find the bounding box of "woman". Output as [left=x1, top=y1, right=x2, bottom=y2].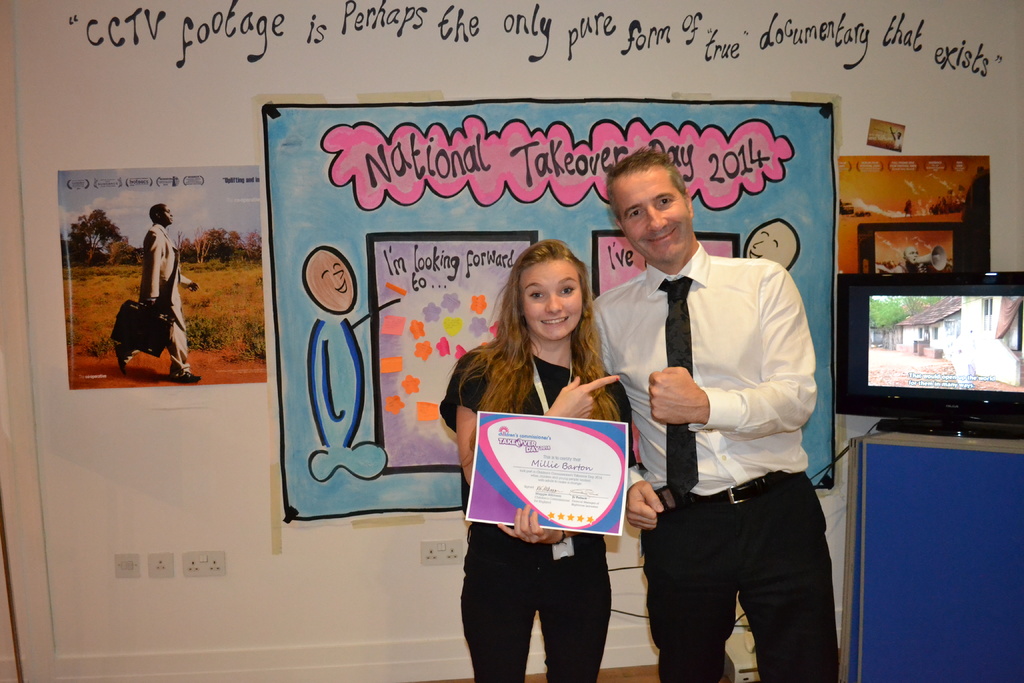
[left=440, top=236, right=633, bottom=682].
